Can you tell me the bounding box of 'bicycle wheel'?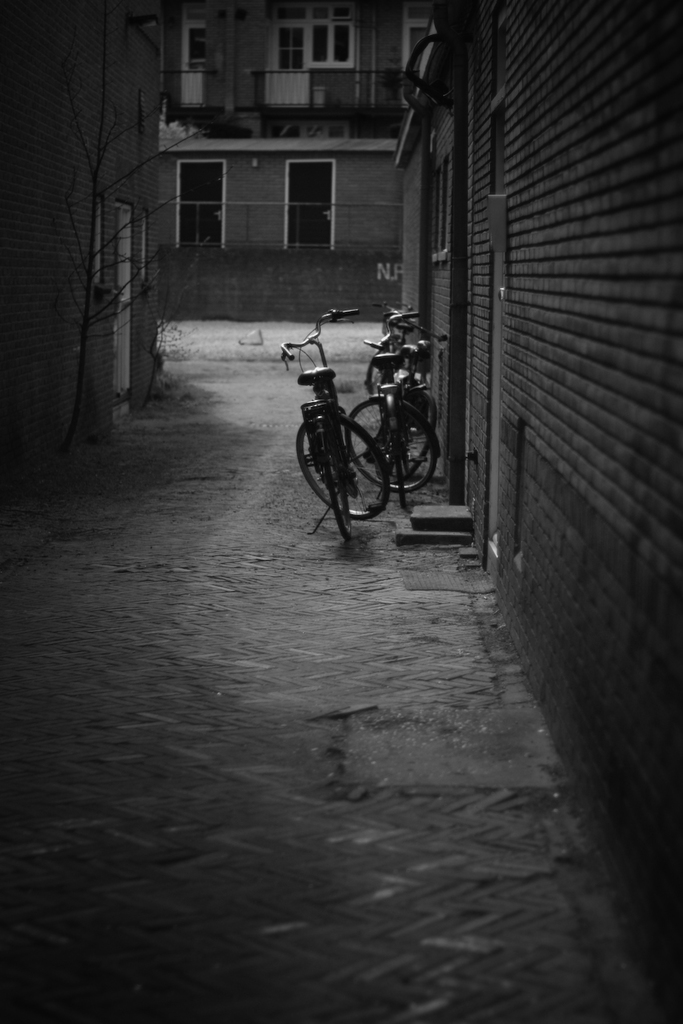
[left=305, top=396, right=391, bottom=529].
